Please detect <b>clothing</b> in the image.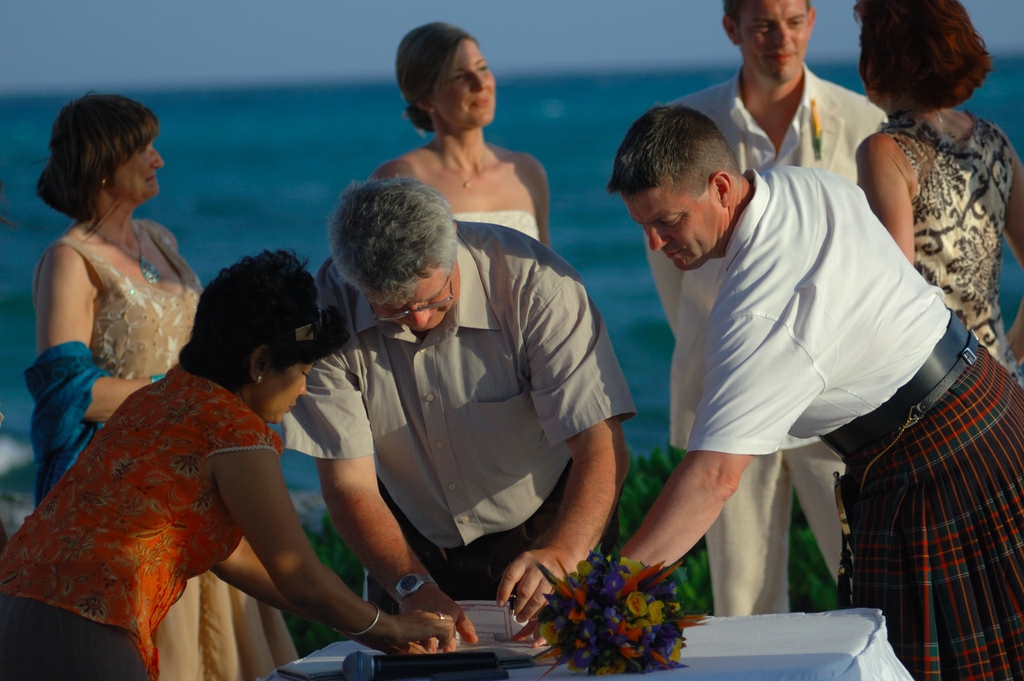
left=446, top=208, right=540, bottom=243.
